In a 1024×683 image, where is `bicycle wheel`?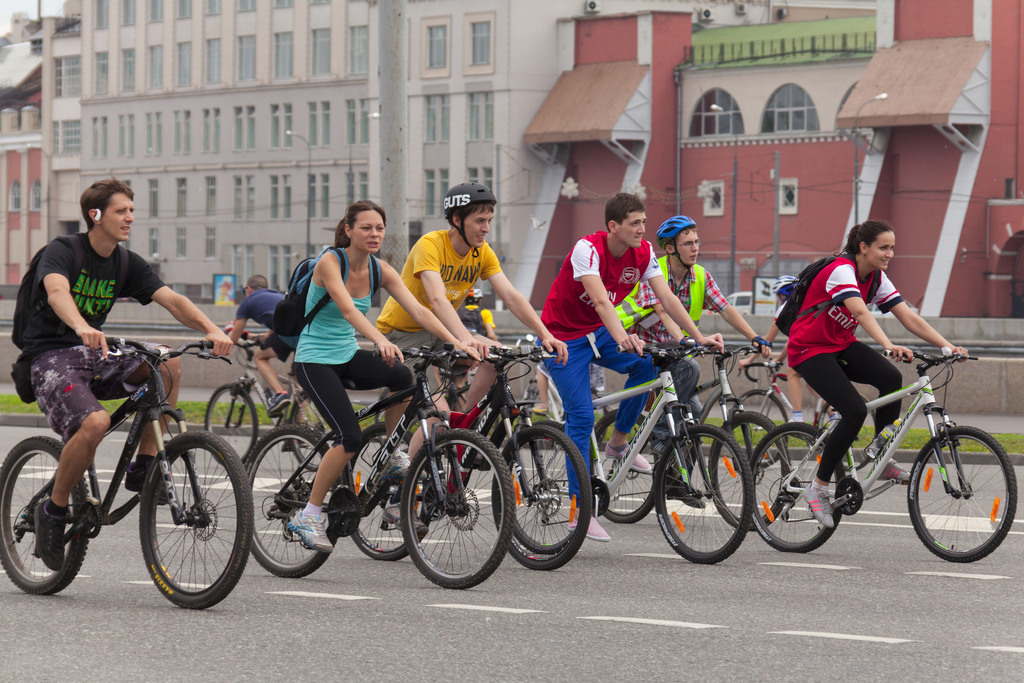
[left=508, top=422, right=582, bottom=555].
